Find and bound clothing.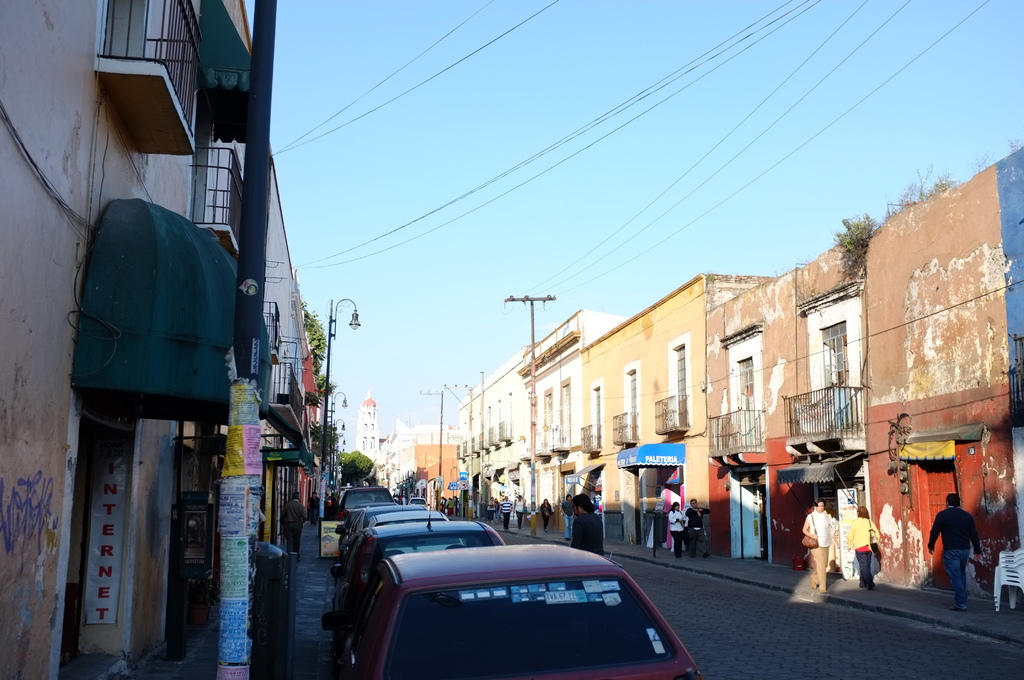
Bound: BBox(494, 500, 500, 517).
